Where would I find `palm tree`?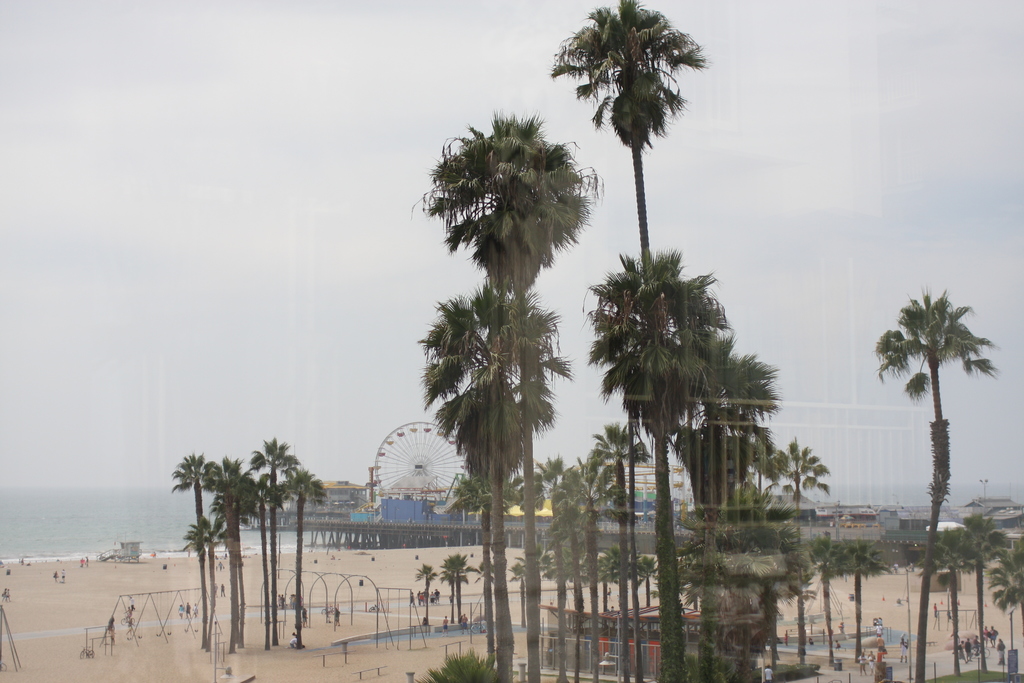
At x1=553, y1=0, x2=710, y2=674.
